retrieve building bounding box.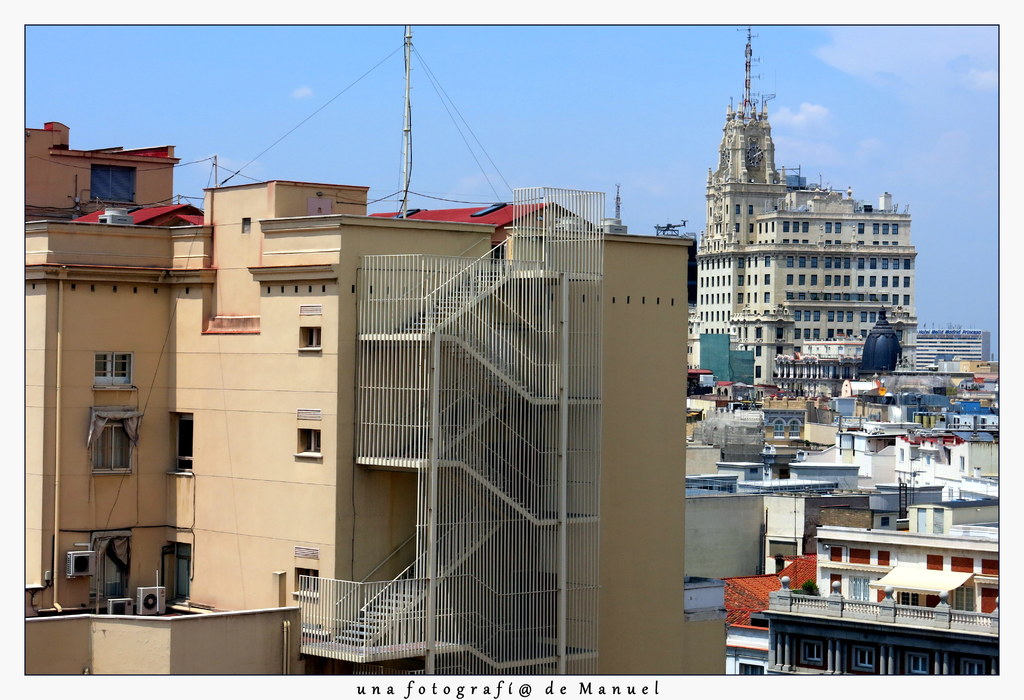
Bounding box: <box>18,122,726,681</box>.
